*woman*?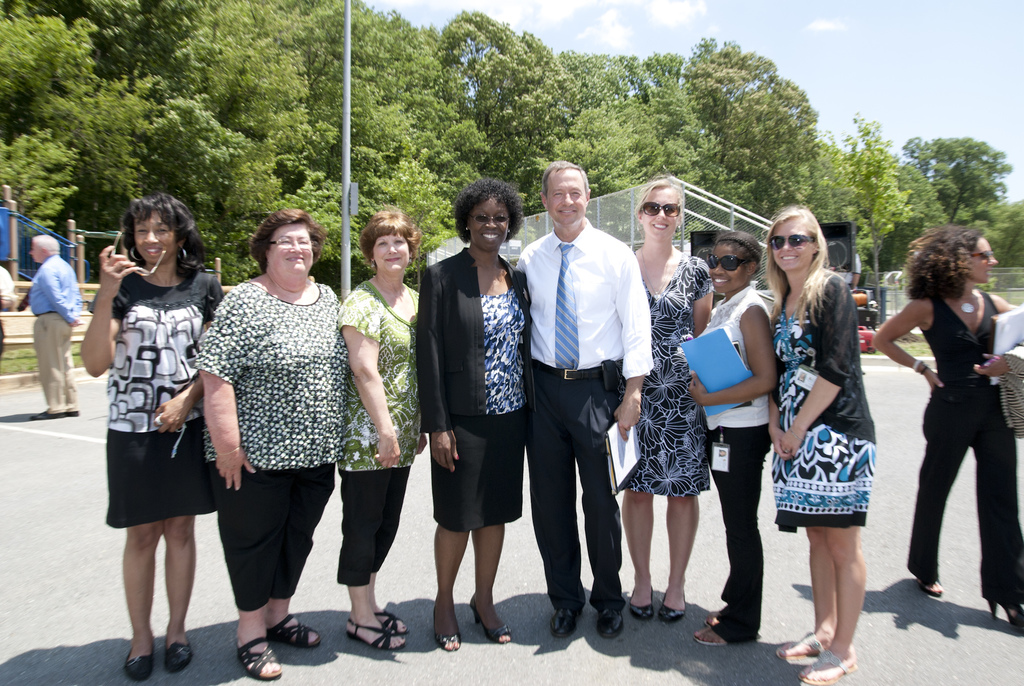
84,194,228,680
